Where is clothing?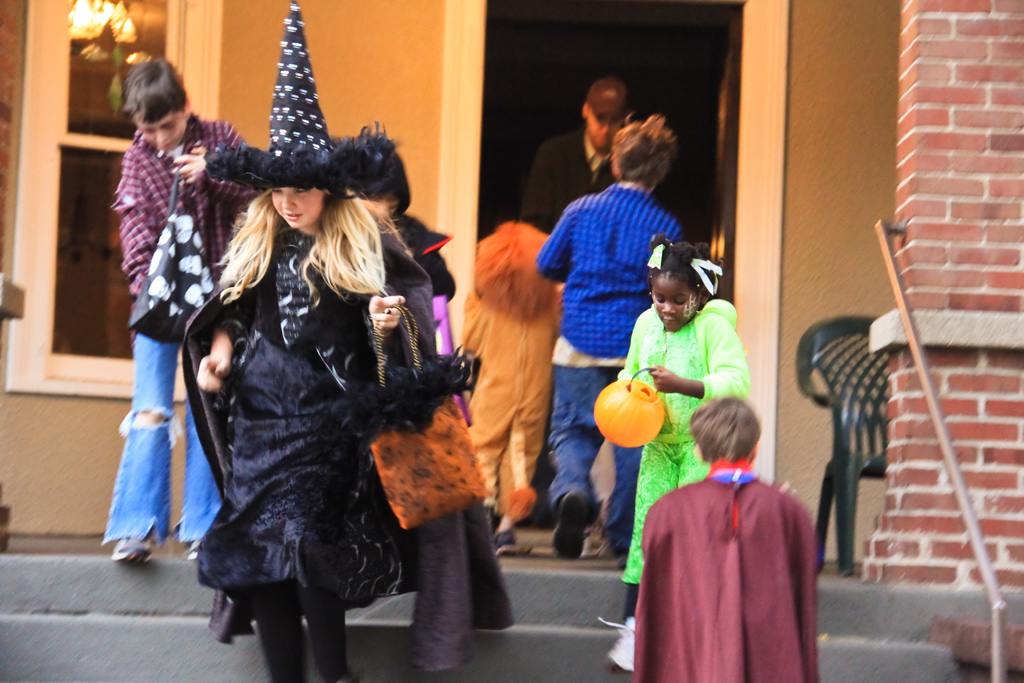
select_region(634, 436, 833, 678).
